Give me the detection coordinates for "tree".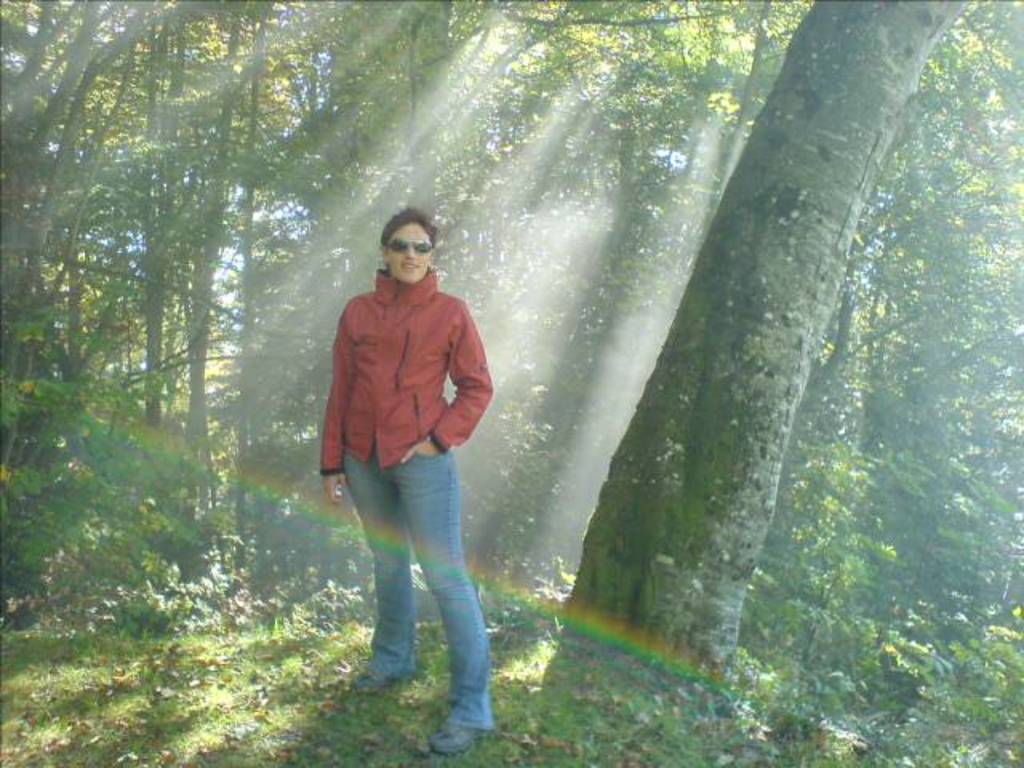
566:2:970:704.
